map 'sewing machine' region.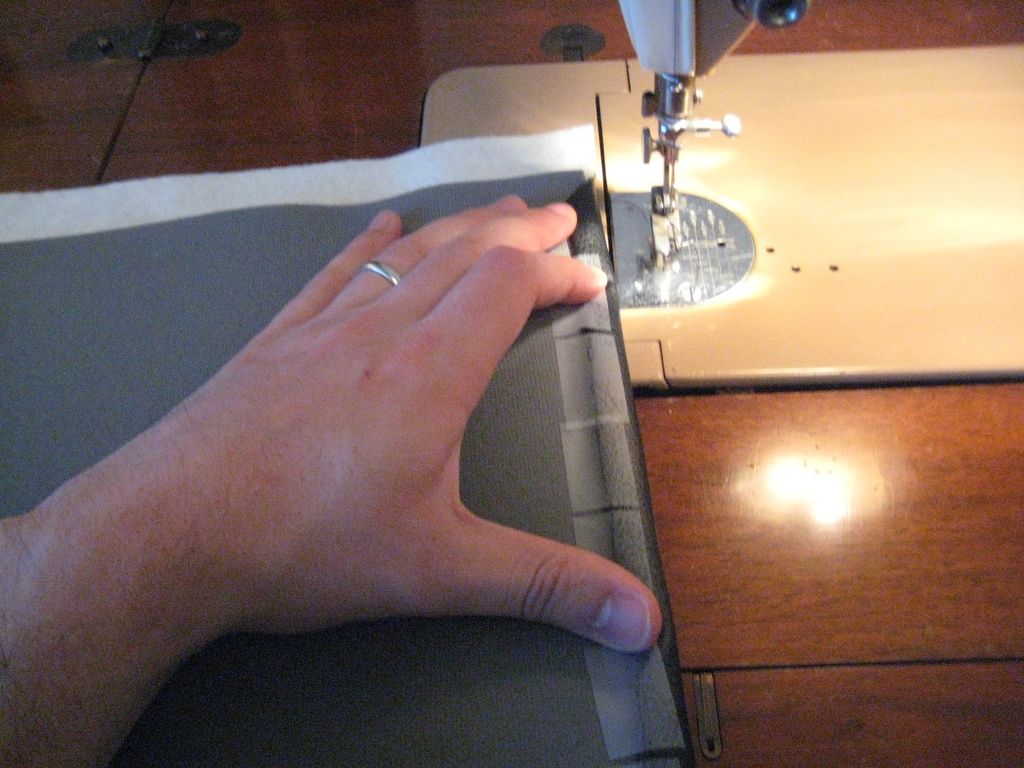
Mapped to [418, 0, 1022, 394].
